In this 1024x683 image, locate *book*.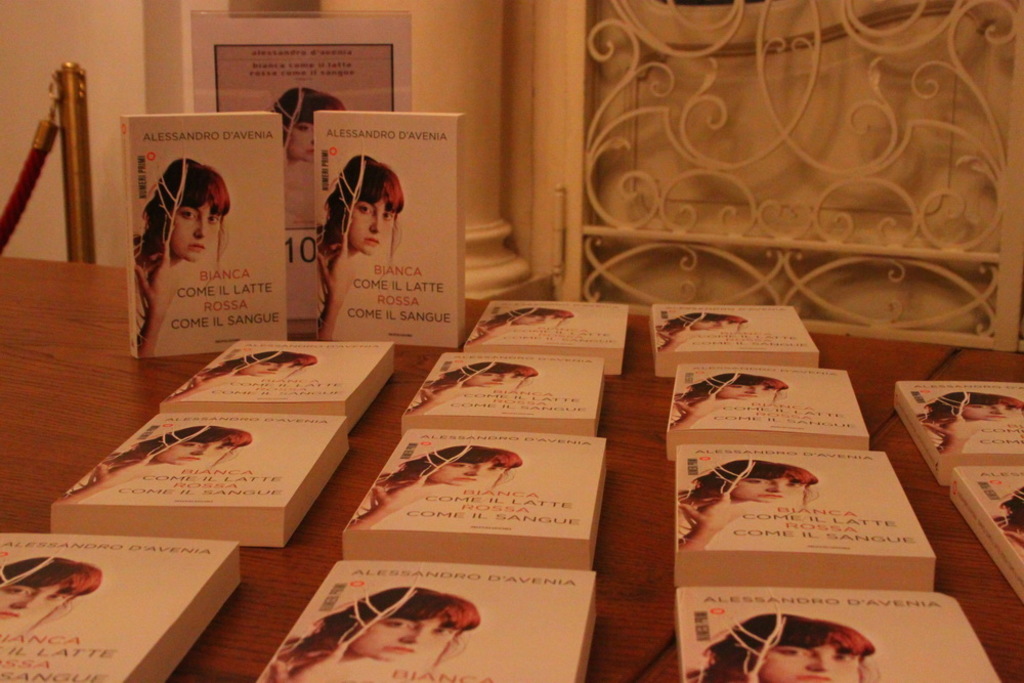
Bounding box: <bbox>648, 297, 817, 384</bbox>.
